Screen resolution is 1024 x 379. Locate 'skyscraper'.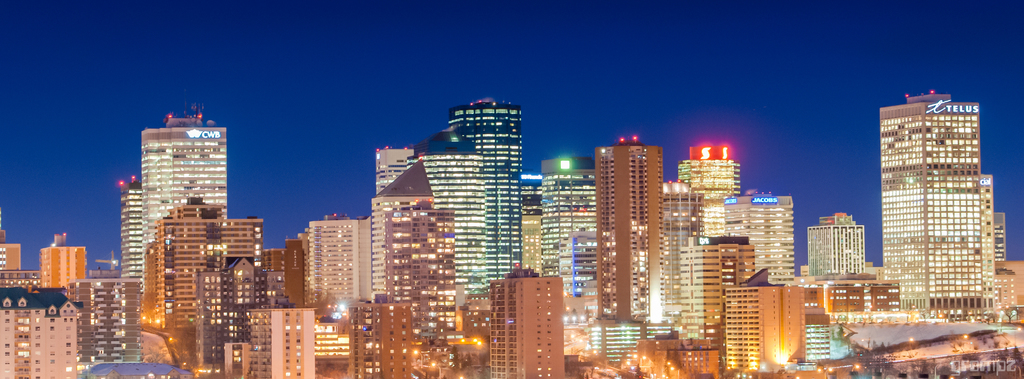
detection(117, 182, 138, 287).
